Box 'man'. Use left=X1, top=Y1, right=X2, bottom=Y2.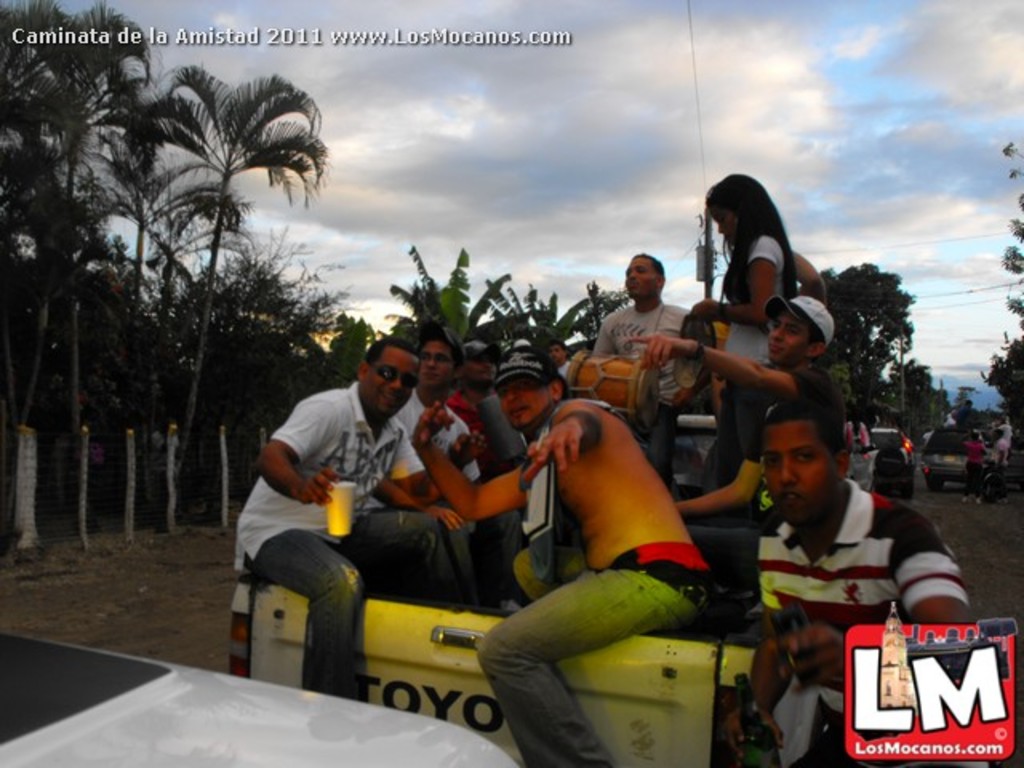
left=582, top=291, right=848, bottom=544.
